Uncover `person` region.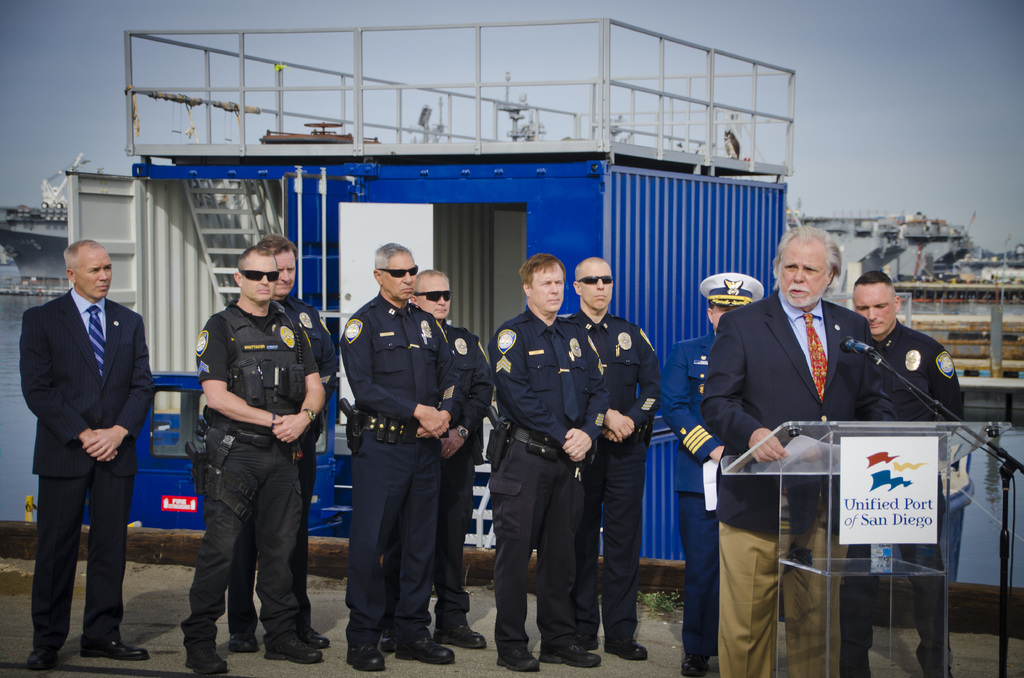
Uncovered: select_region(12, 239, 152, 674).
